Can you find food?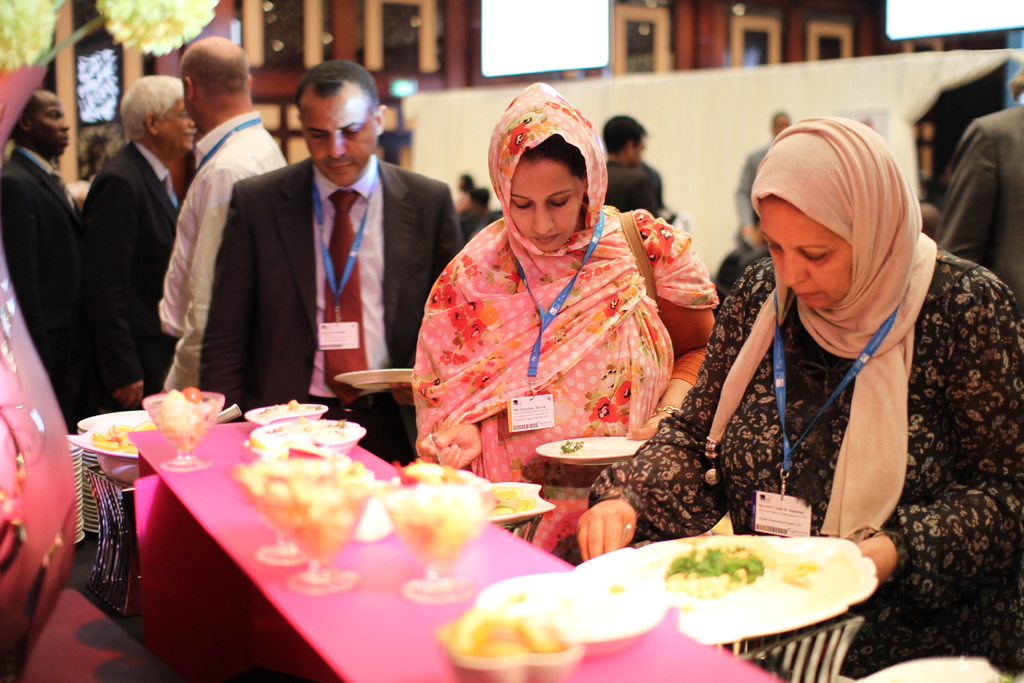
Yes, bounding box: (384,481,490,566).
